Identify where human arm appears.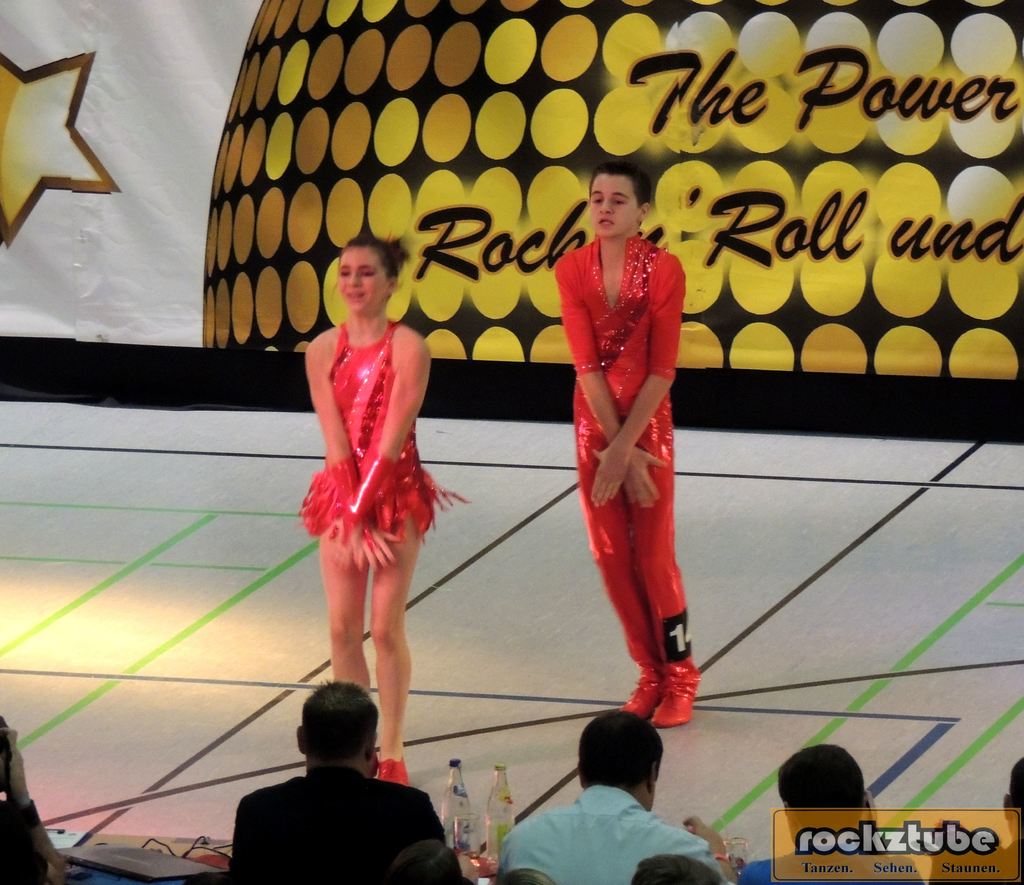
Appears at [left=679, top=811, right=735, bottom=884].
